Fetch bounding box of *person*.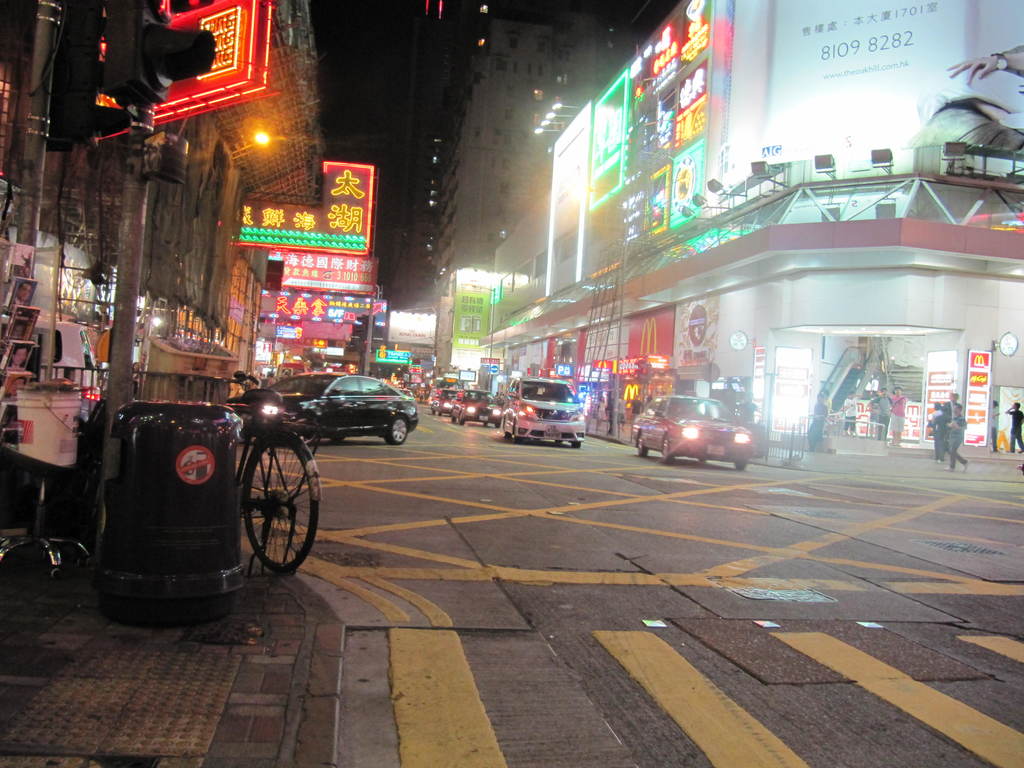
Bbox: [802,394,829,452].
